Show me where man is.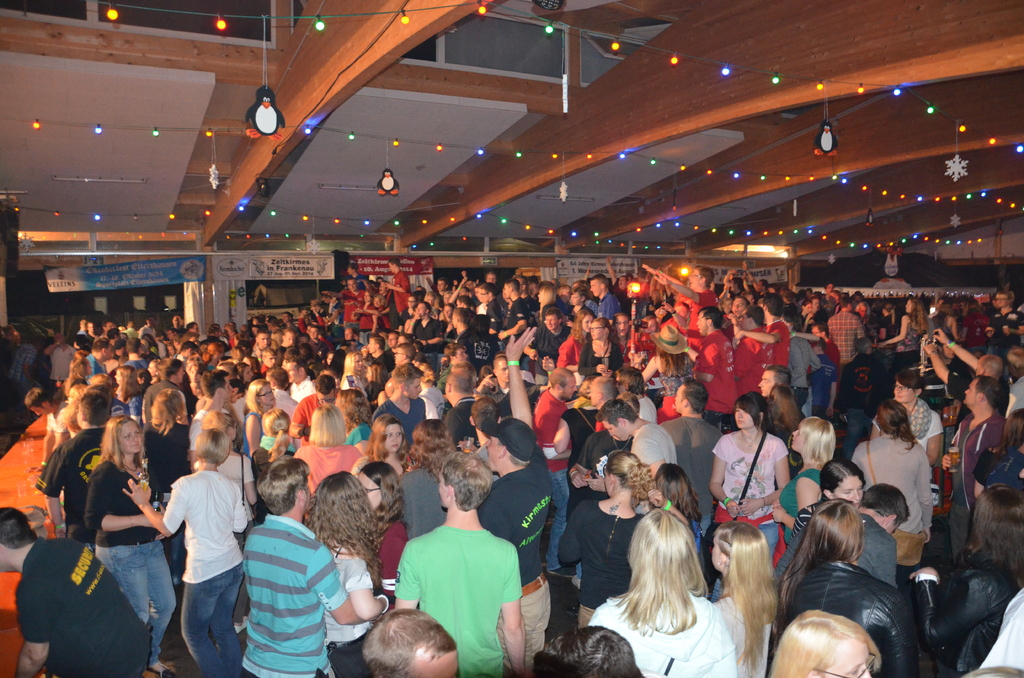
man is at box(374, 483, 533, 663).
